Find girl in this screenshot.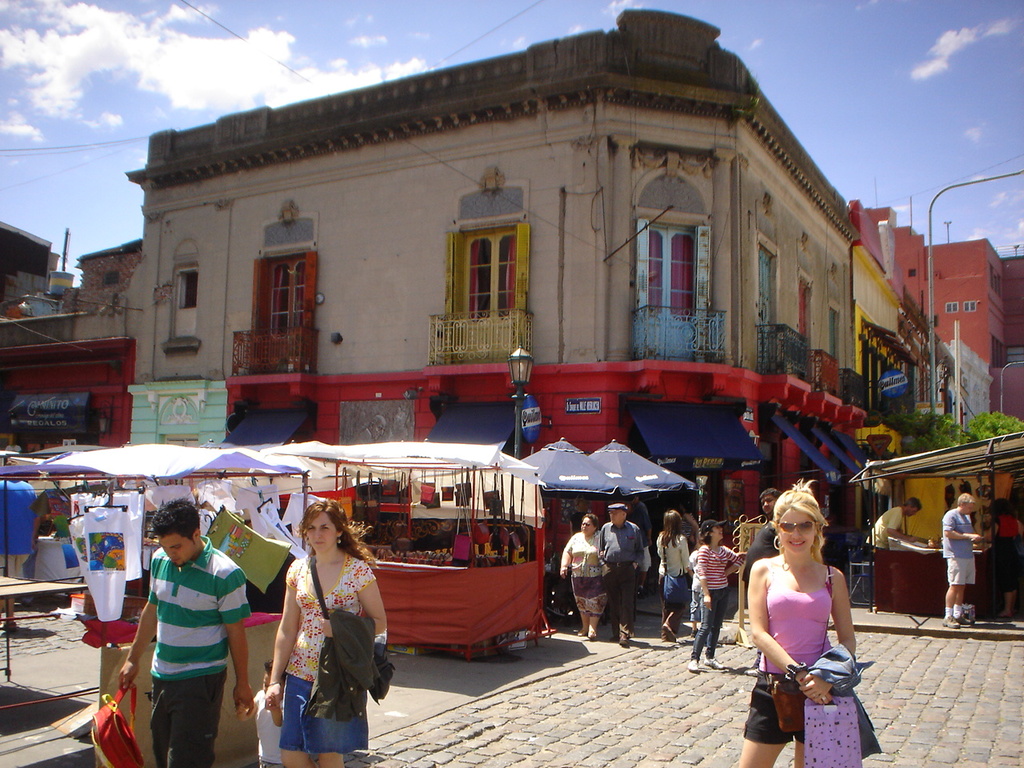
The bounding box for girl is (left=266, top=492, right=386, bottom=762).
